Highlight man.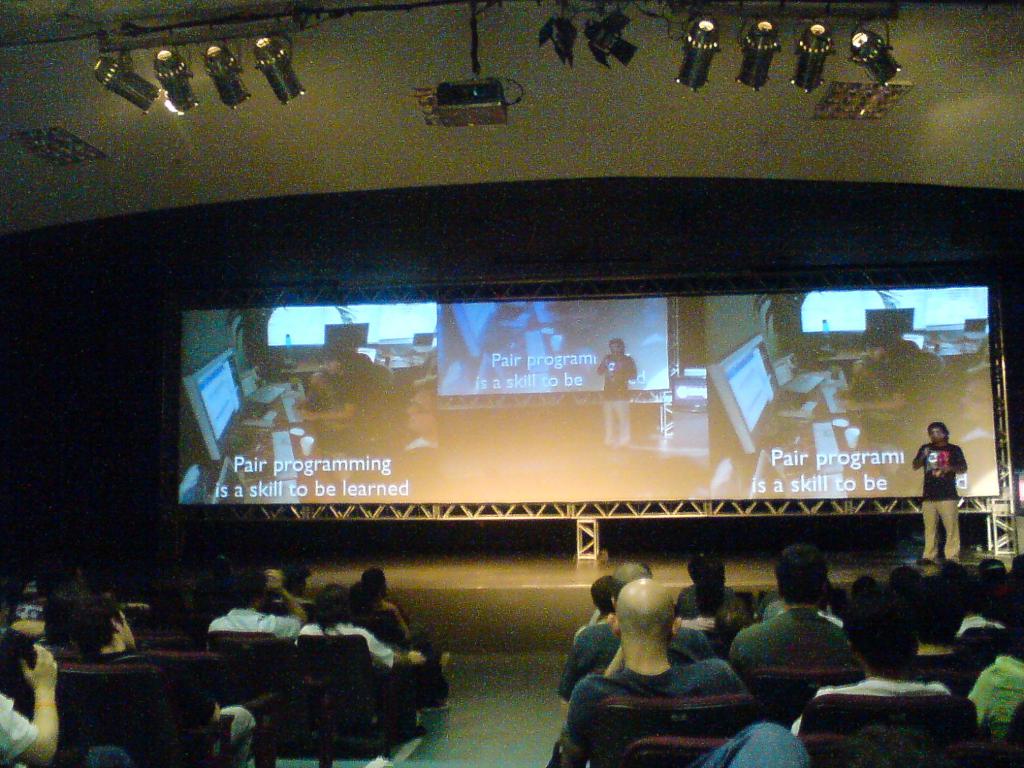
Highlighted region: <bbox>936, 360, 1005, 502</bbox>.
